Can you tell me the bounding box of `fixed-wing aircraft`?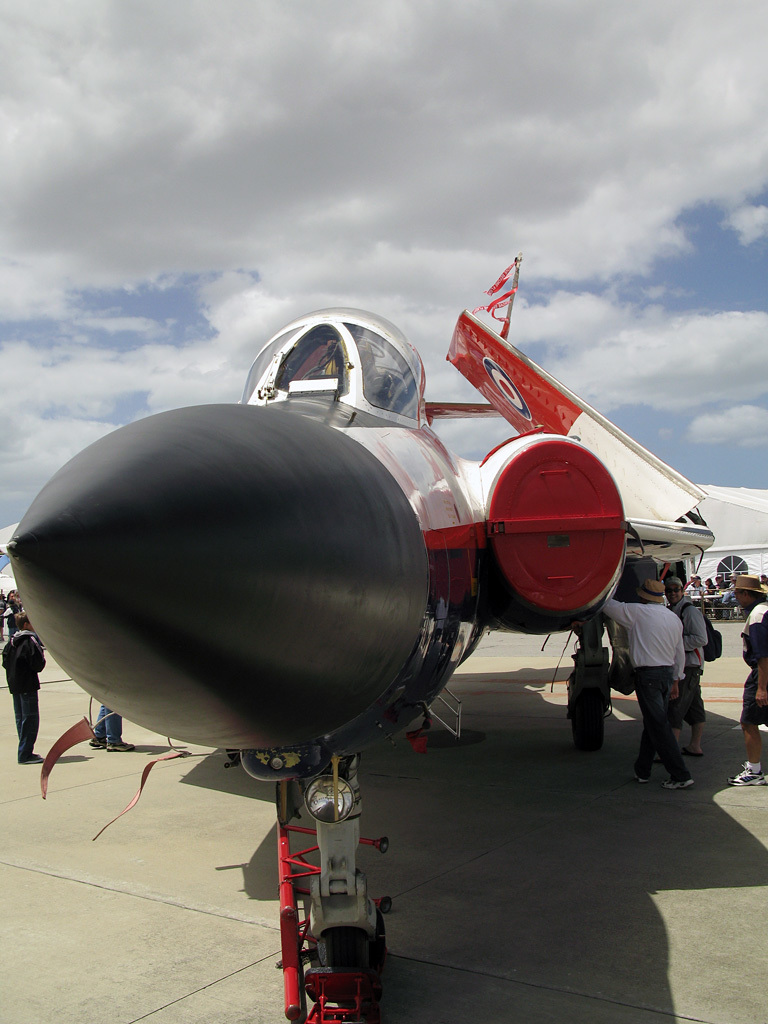
<region>0, 302, 713, 1004</region>.
